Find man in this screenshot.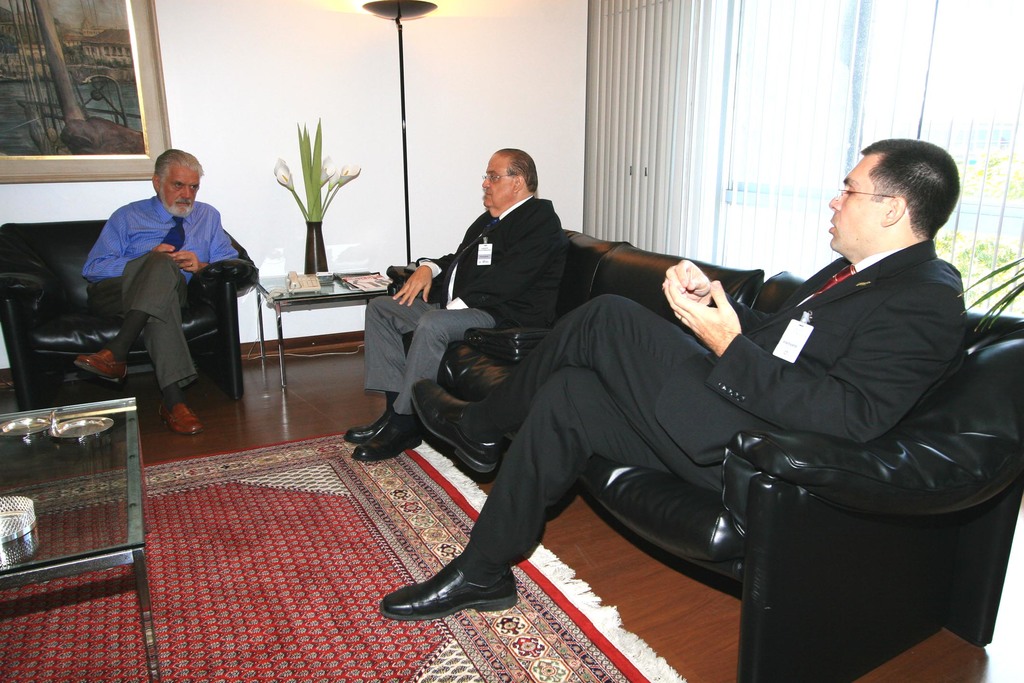
The bounding box for man is l=85, t=154, r=253, b=418.
